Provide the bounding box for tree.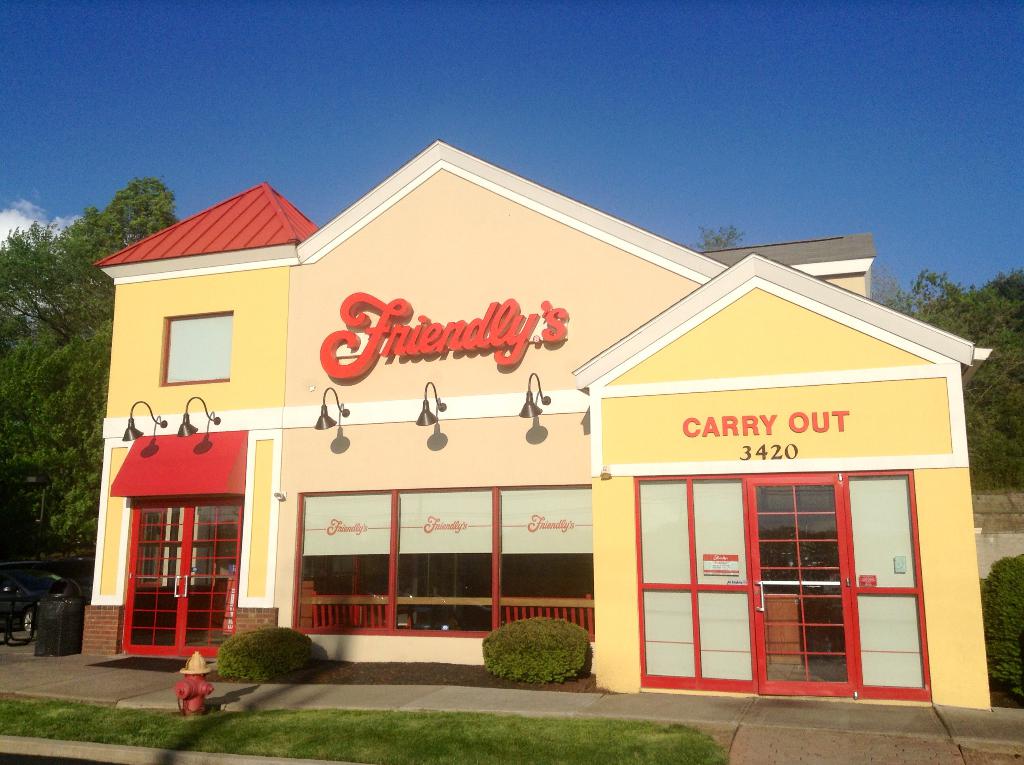
<bbox>105, 177, 179, 253</bbox>.
